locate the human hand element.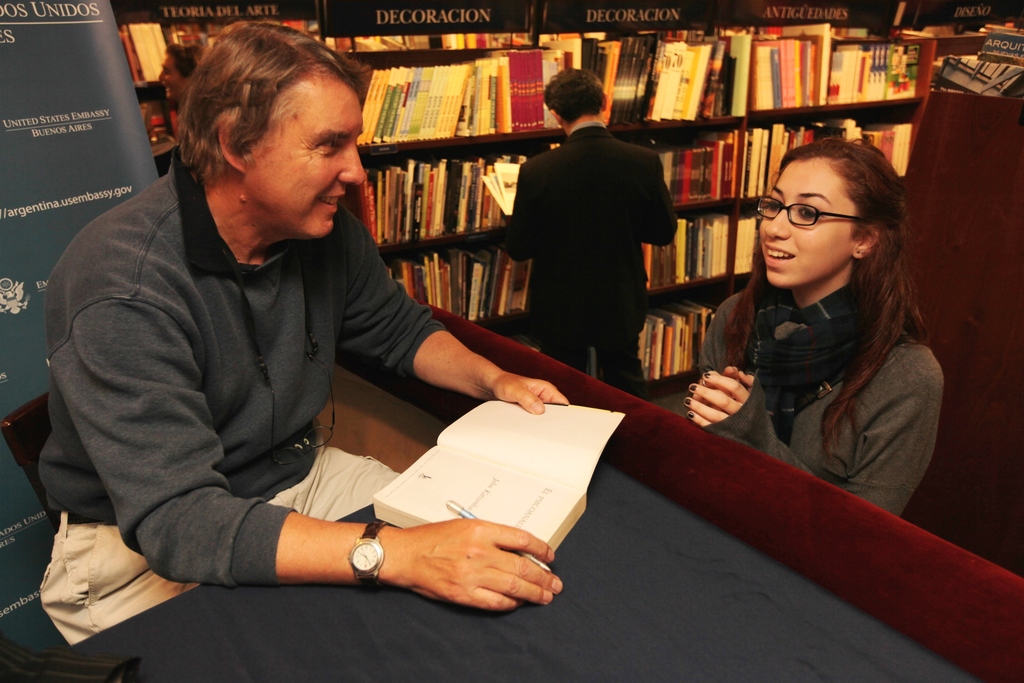
Element bbox: {"left": 692, "top": 361, "right": 745, "bottom": 406}.
